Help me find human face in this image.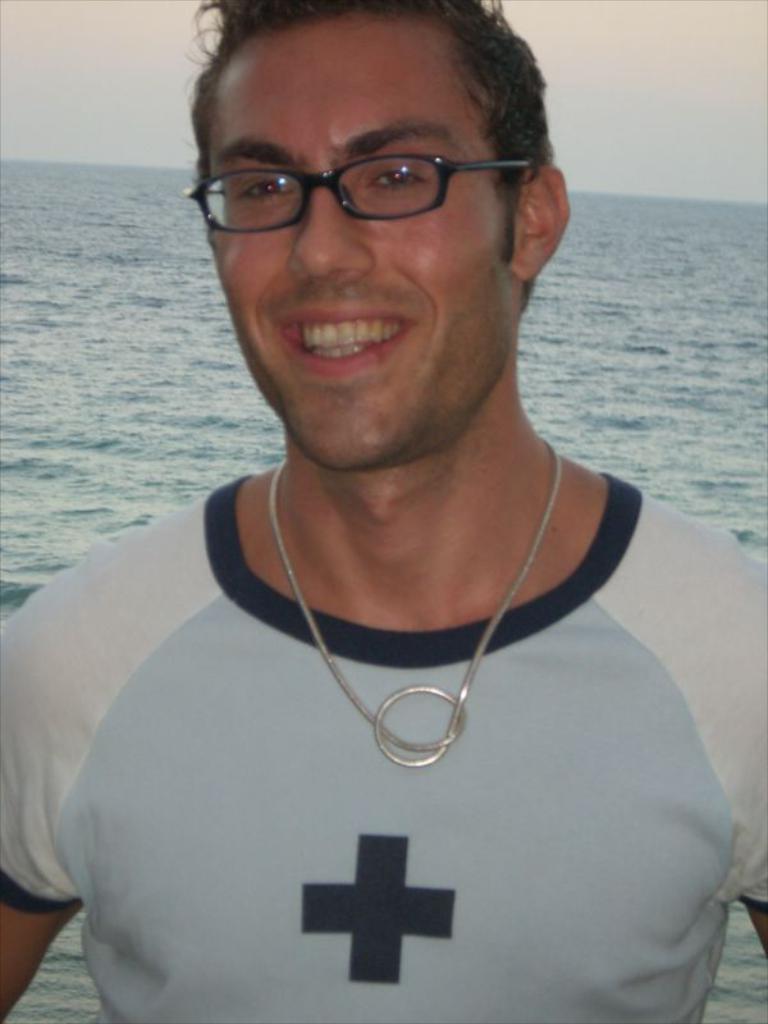
Found it: locate(215, 26, 520, 475).
